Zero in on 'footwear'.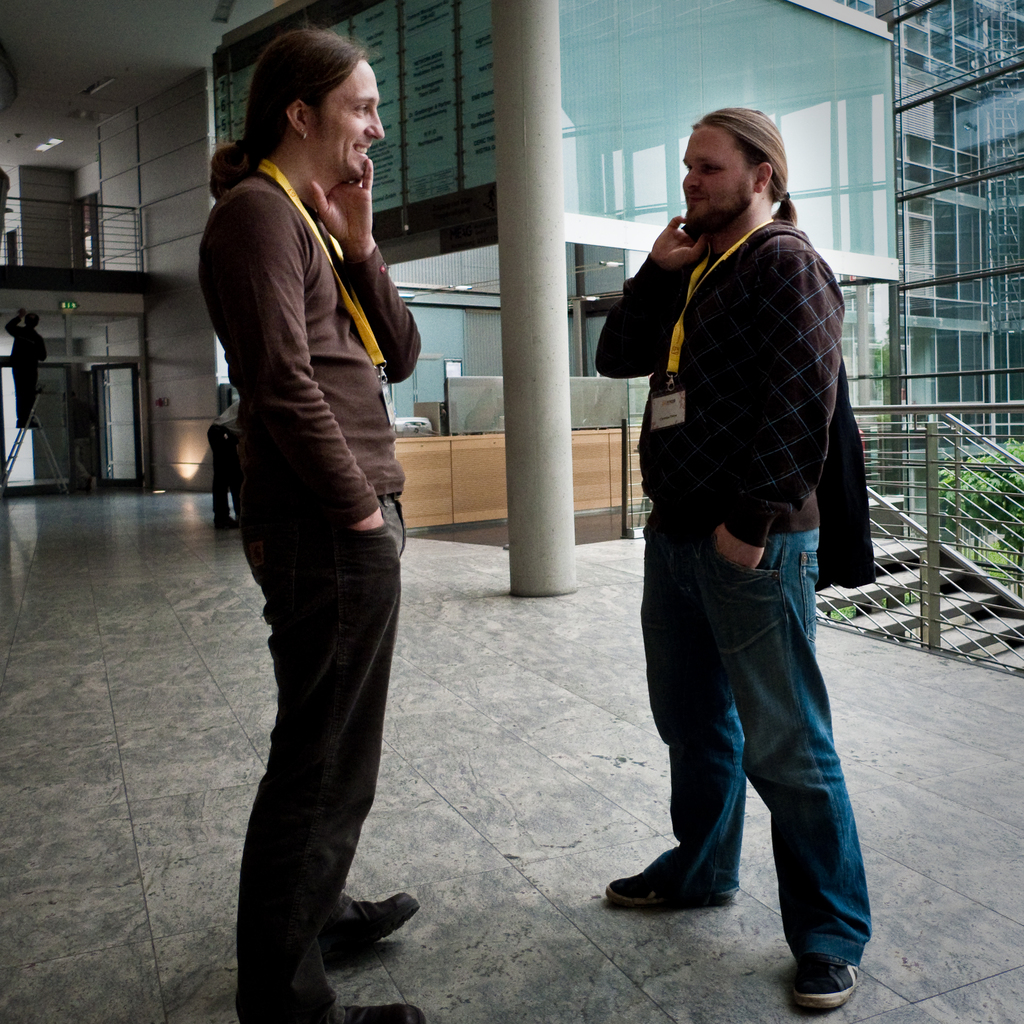
Zeroed in: BBox(335, 999, 431, 1023).
